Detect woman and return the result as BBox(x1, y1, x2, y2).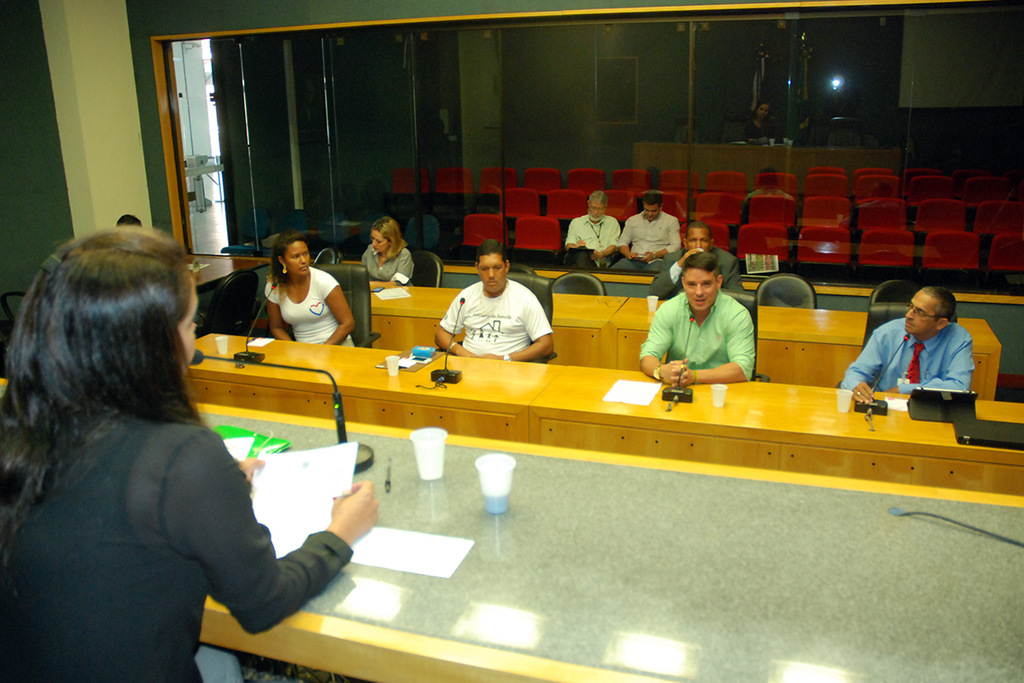
BBox(263, 241, 355, 342).
